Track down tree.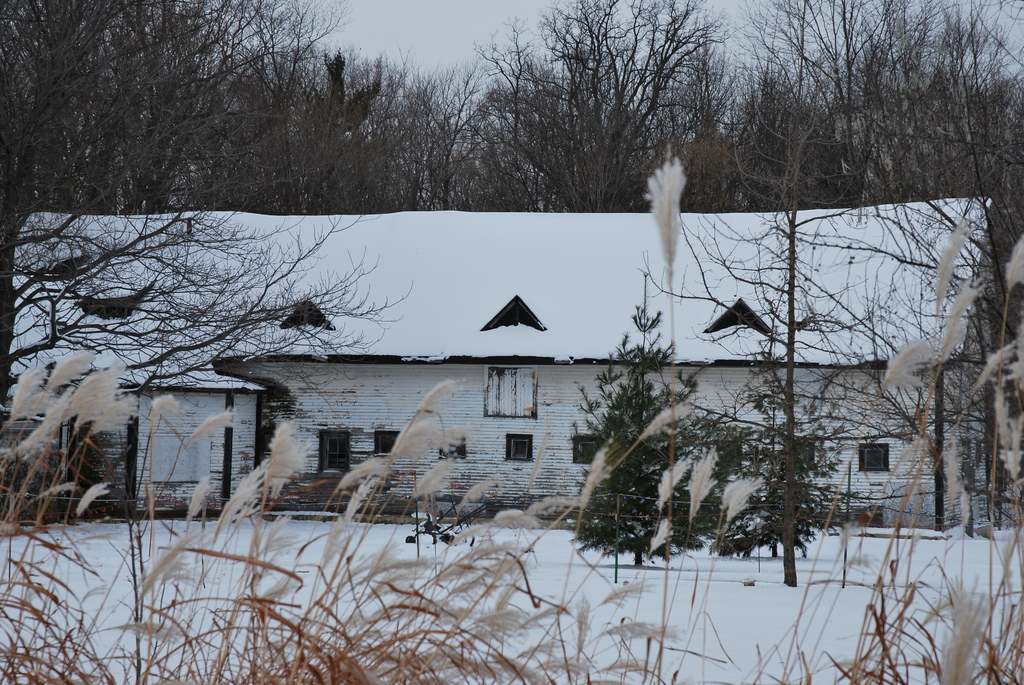
Tracked to bbox=(582, 365, 696, 574).
